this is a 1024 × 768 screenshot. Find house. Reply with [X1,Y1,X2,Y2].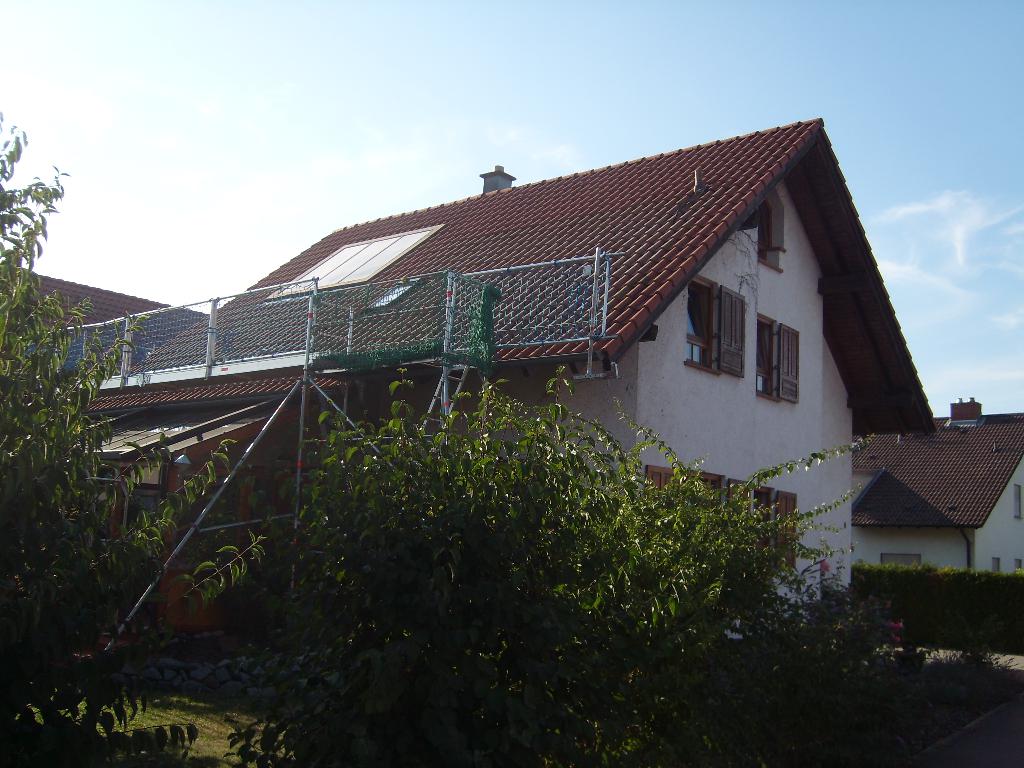
[111,97,970,628].
